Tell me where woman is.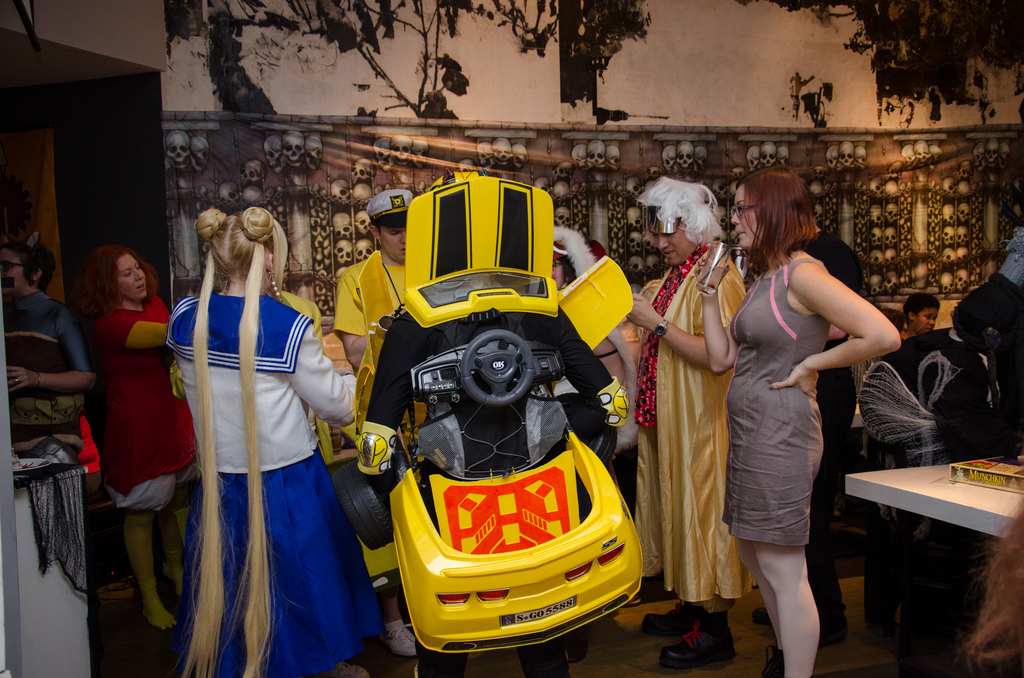
woman is at left=154, top=201, right=351, bottom=677.
